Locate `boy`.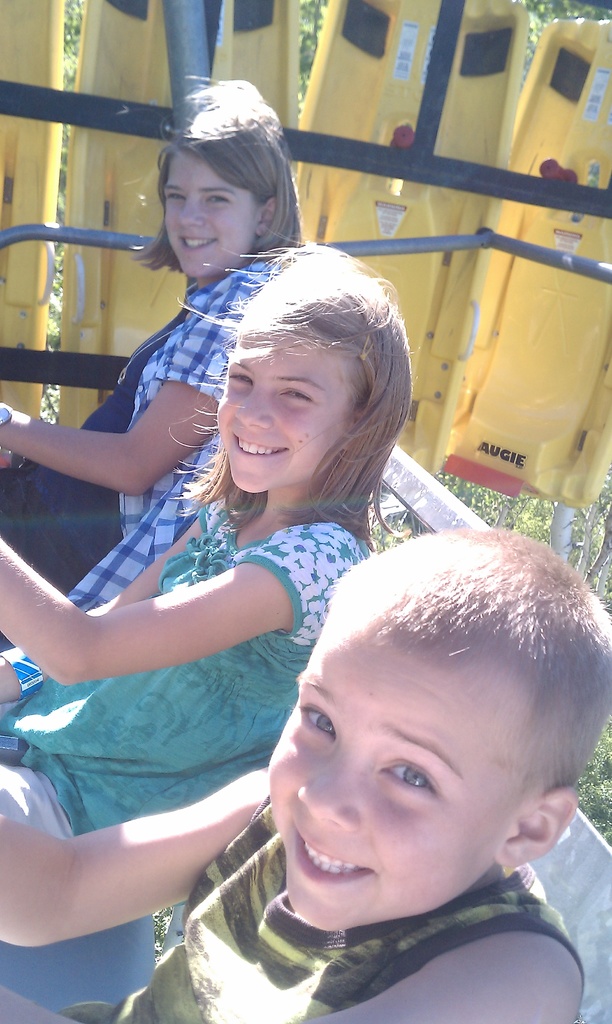
Bounding box: {"left": 0, "top": 512, "right": 611, "bottom": 1023}.
